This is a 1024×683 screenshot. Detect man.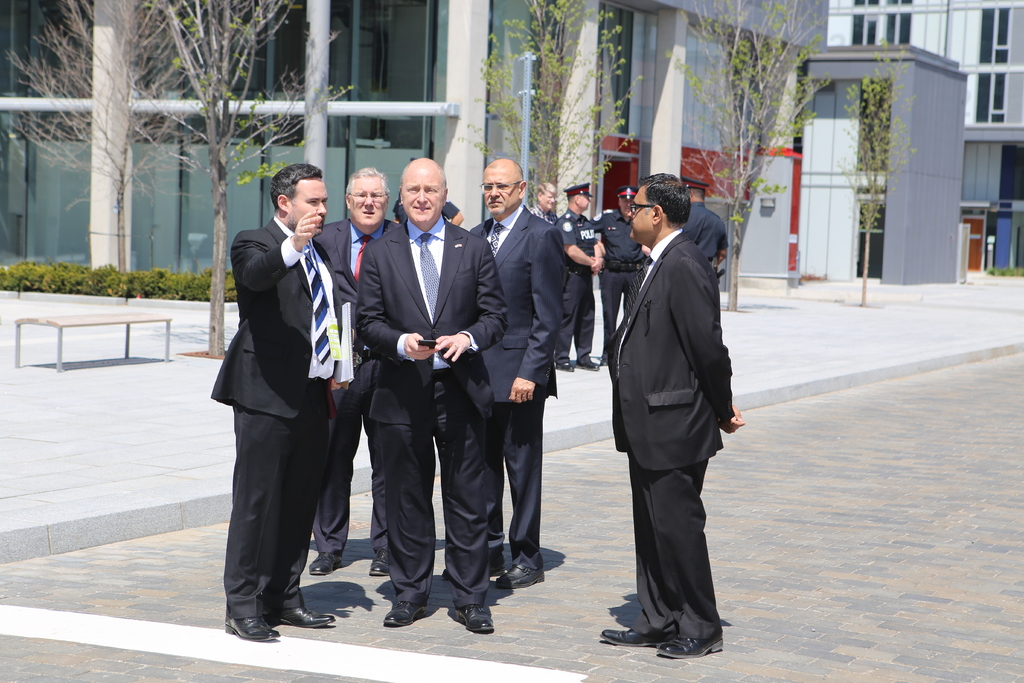
<box>440,158,566,587</box>.
